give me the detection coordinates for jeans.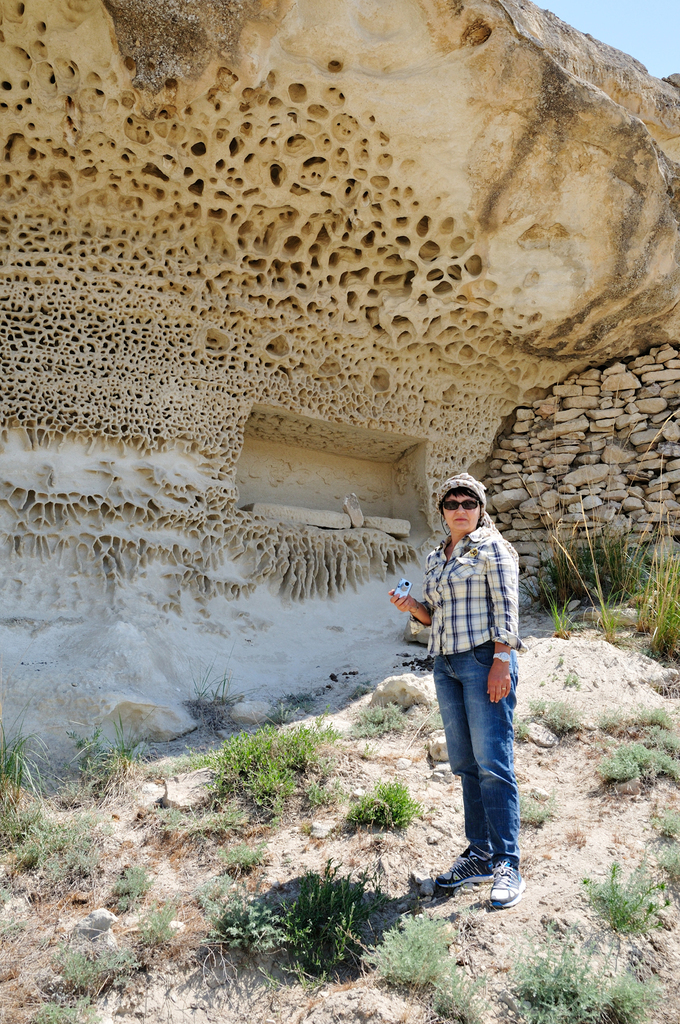
{"x1": 431, "y1": 640, "x2": 528, "y2": 864}.
